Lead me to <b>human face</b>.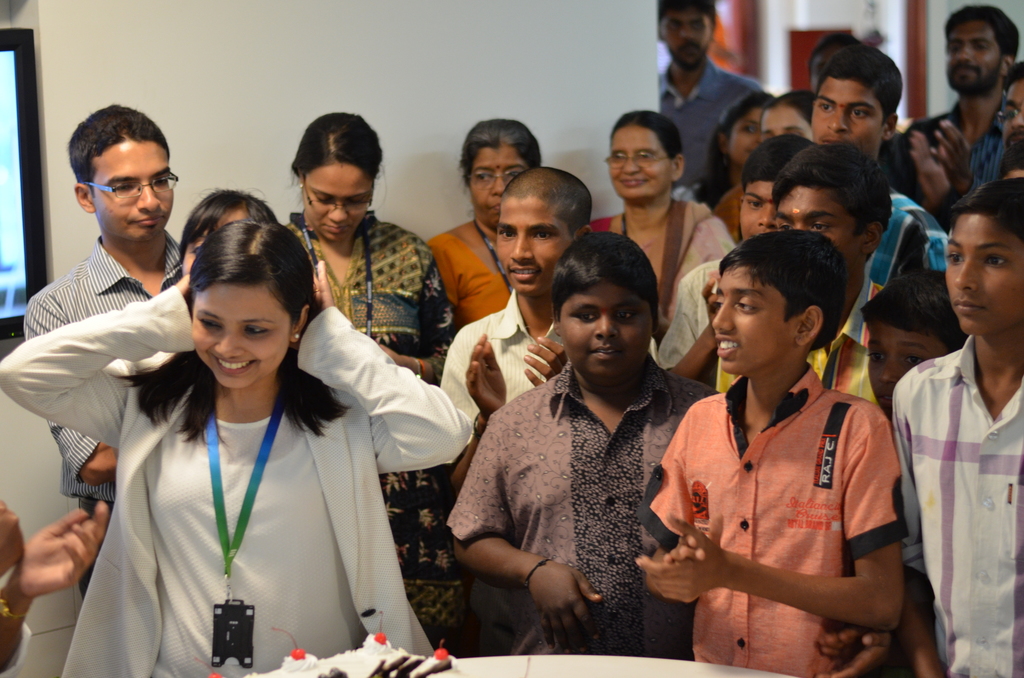
Lead to crop(996, 77, 1023, 134).
